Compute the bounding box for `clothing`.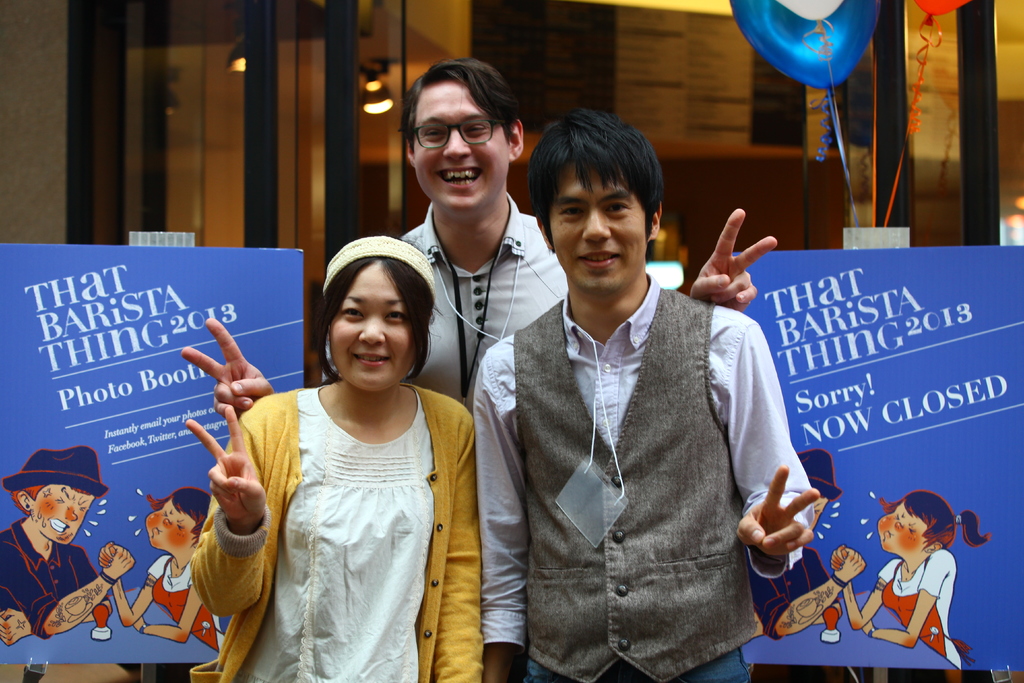
[403,202,566,404].
